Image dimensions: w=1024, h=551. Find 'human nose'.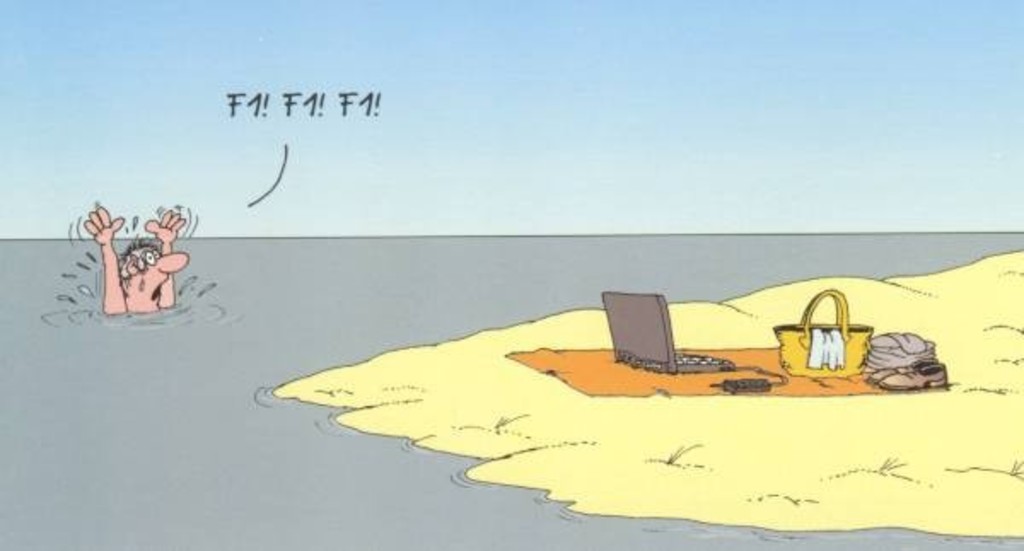
[x1=150, y1=252, x2=189, y2=271].
